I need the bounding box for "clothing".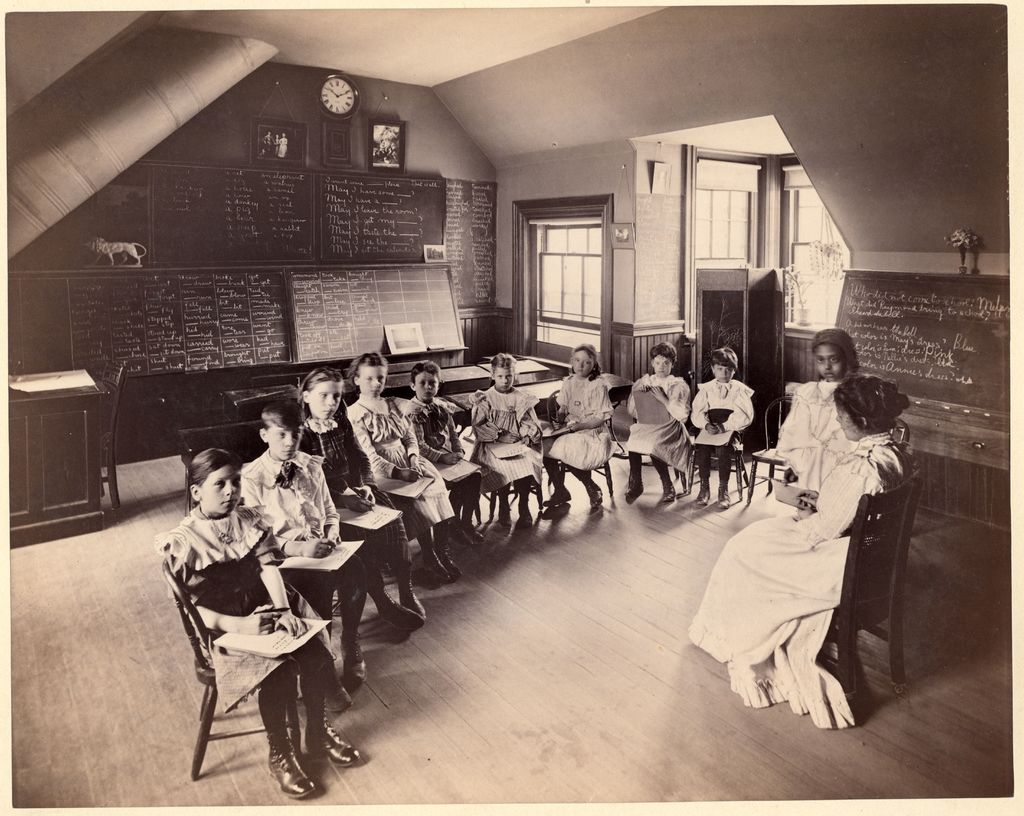
Here it is: bbox=(550, 374, 607, 501).
